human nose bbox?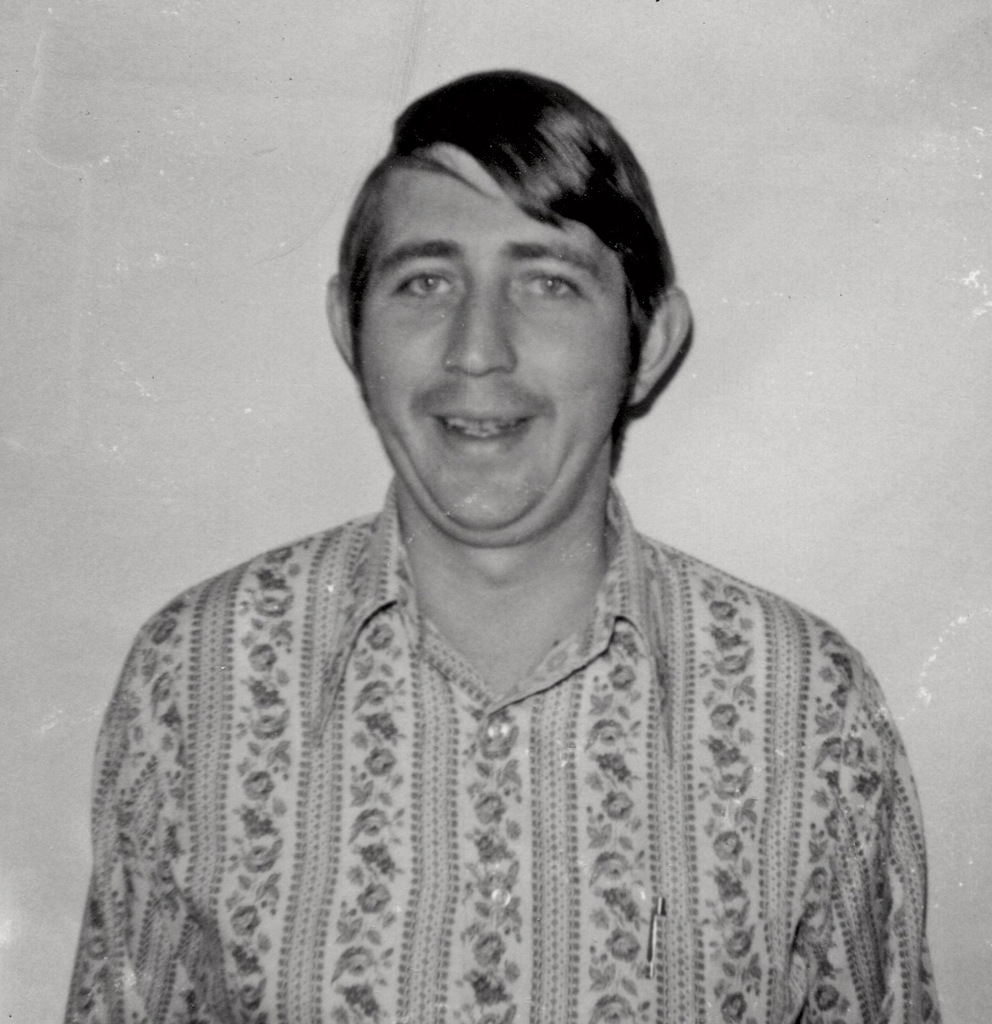
(443,281,516,377)
